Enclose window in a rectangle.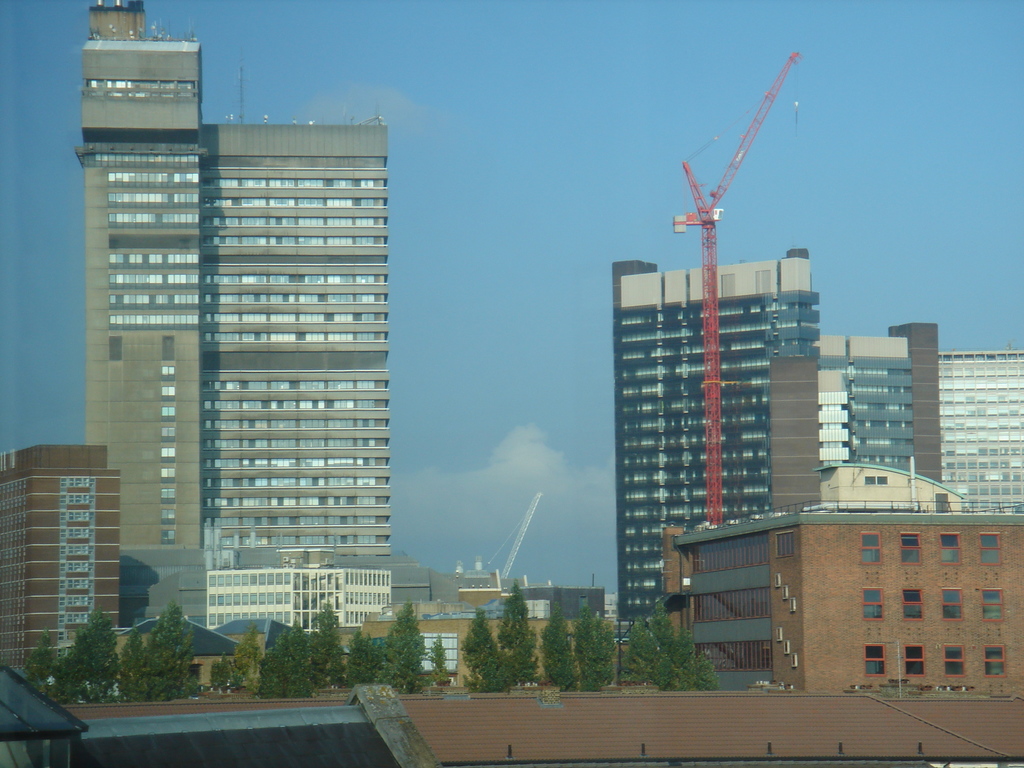
[x1=865, y1=643, x2=888, y2=675].
